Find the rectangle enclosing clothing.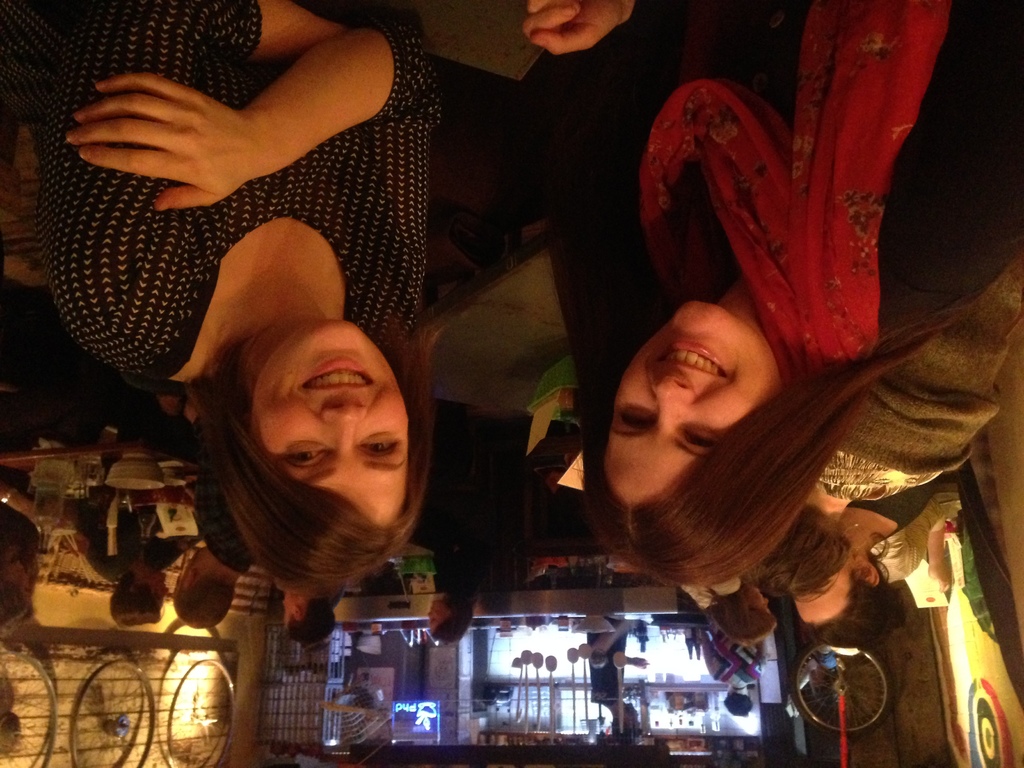
bbox=[26, 52, 411, 567].
